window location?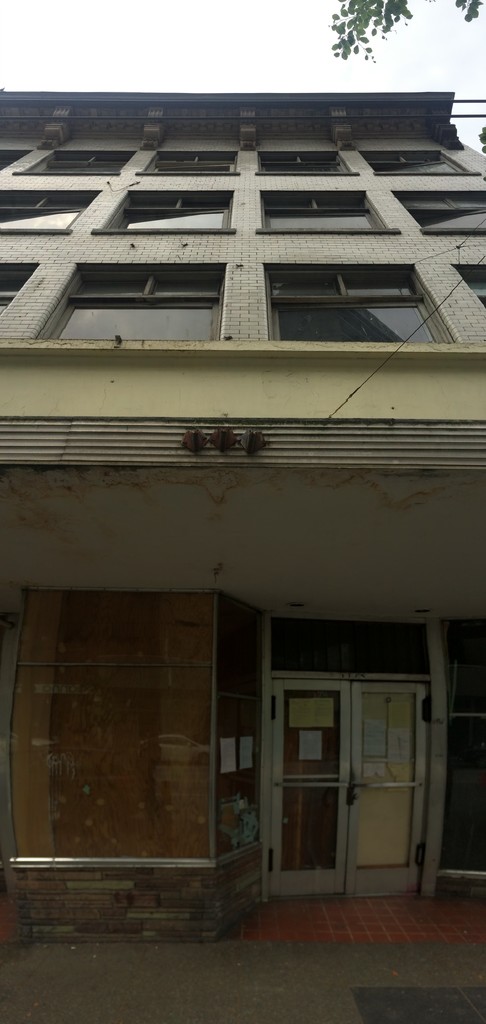
<region>359, 152, 480, 175</region>
